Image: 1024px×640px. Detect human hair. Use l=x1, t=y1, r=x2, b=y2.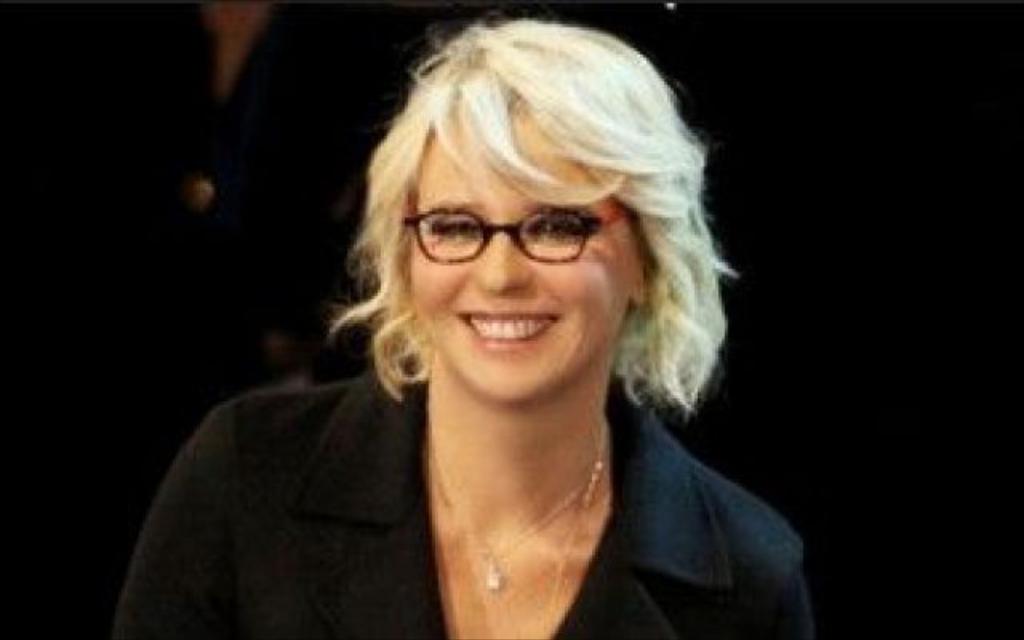
l=304, t=19, r=698, b=397.
